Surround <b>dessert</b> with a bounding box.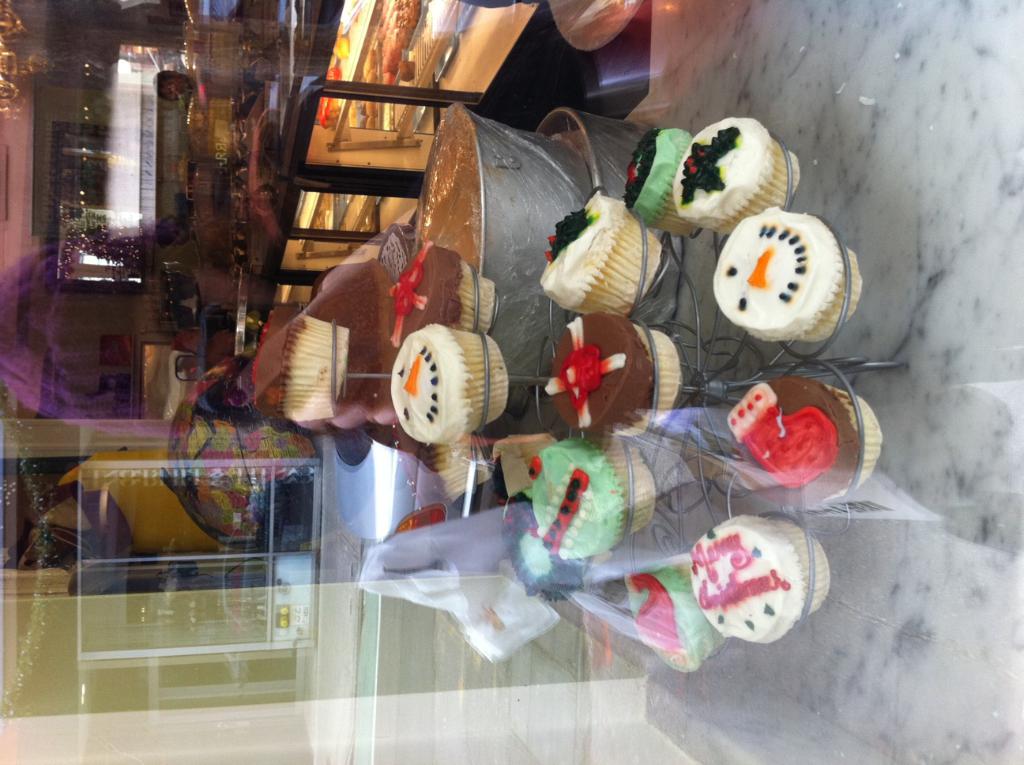
560,304,673,435.
